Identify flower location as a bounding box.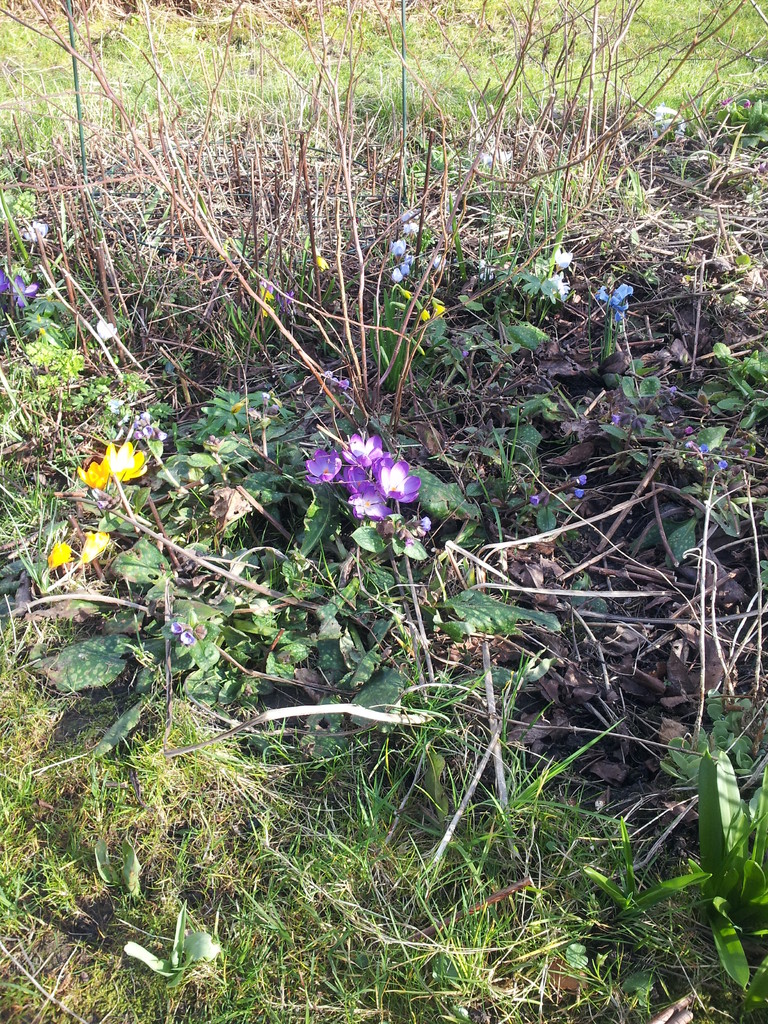
l=254, t=280, r=275, b=314.
